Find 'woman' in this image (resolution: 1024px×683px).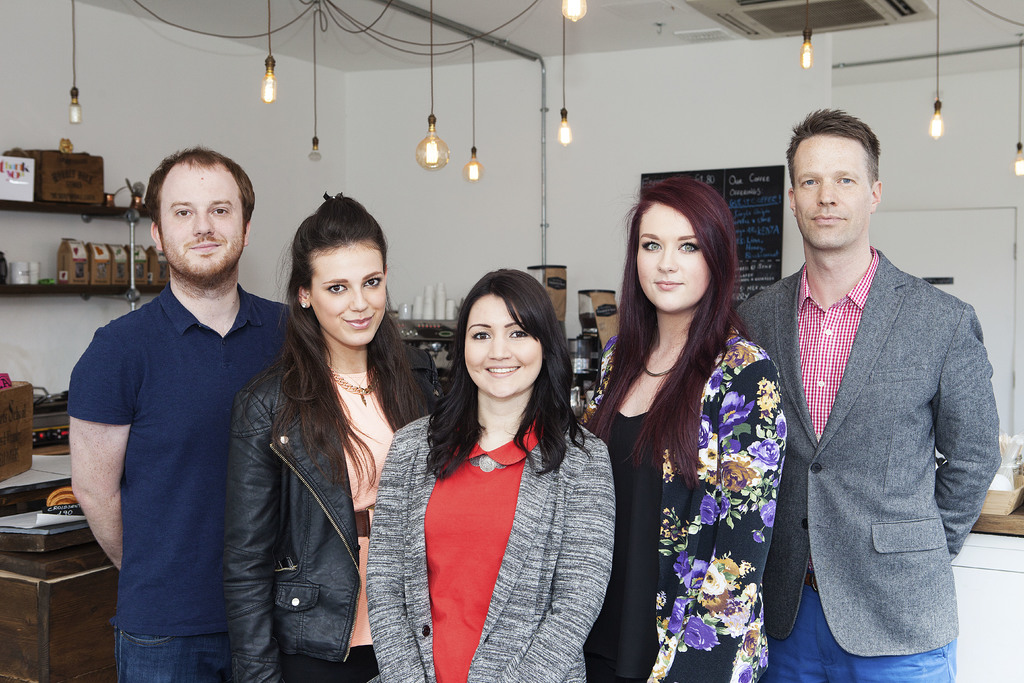
left=220, top=186, right=451, bottom=675.
